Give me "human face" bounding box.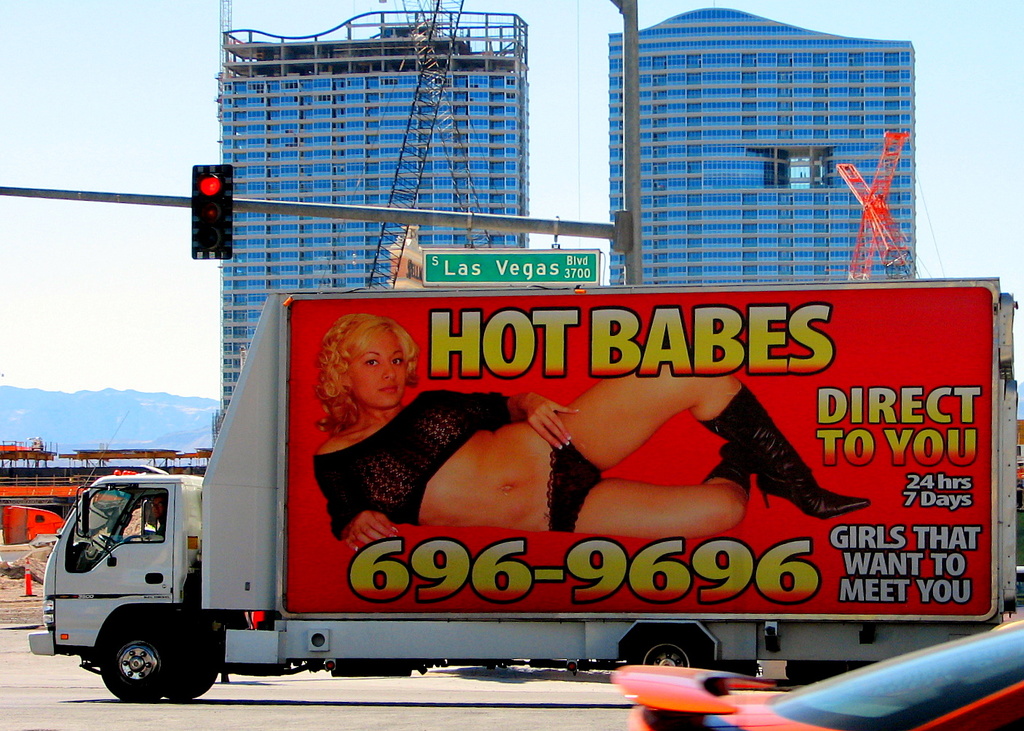
bbox(150, 497, 166, 518).
